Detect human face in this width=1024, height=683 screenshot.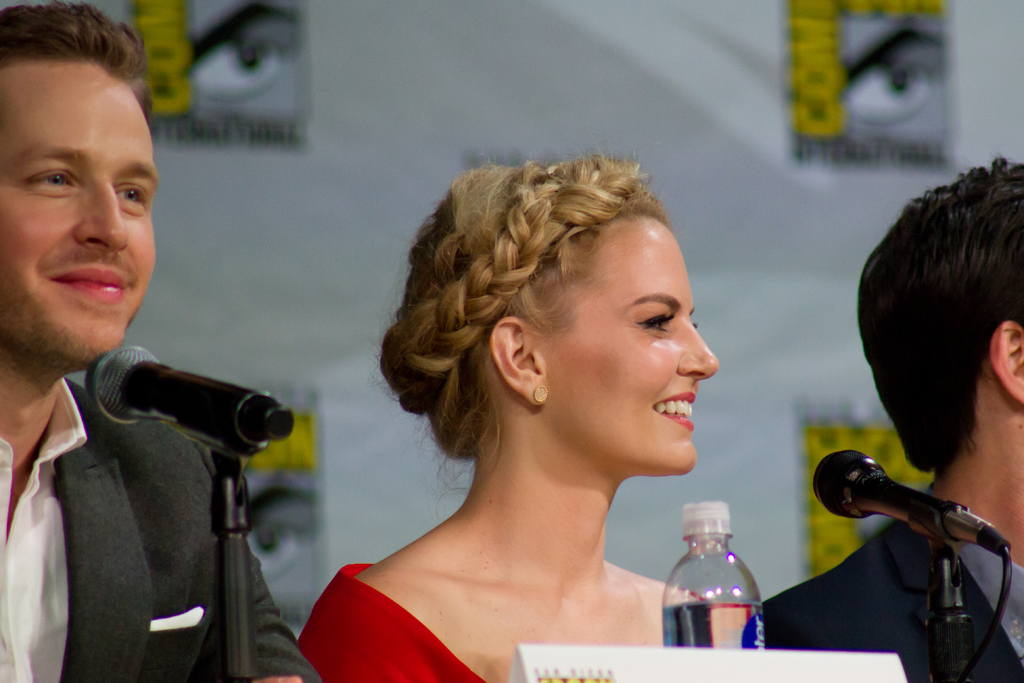
Detection: bbox=[0, 92, 162, 350].
